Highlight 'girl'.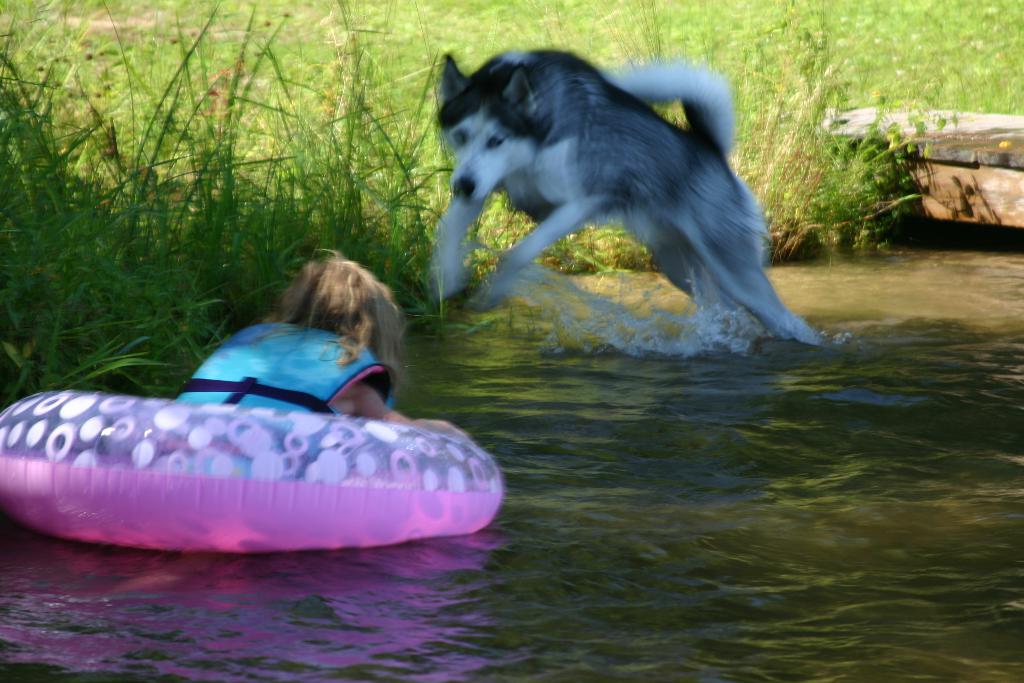
Highlighted region: box(152, 248, 472, 483).
